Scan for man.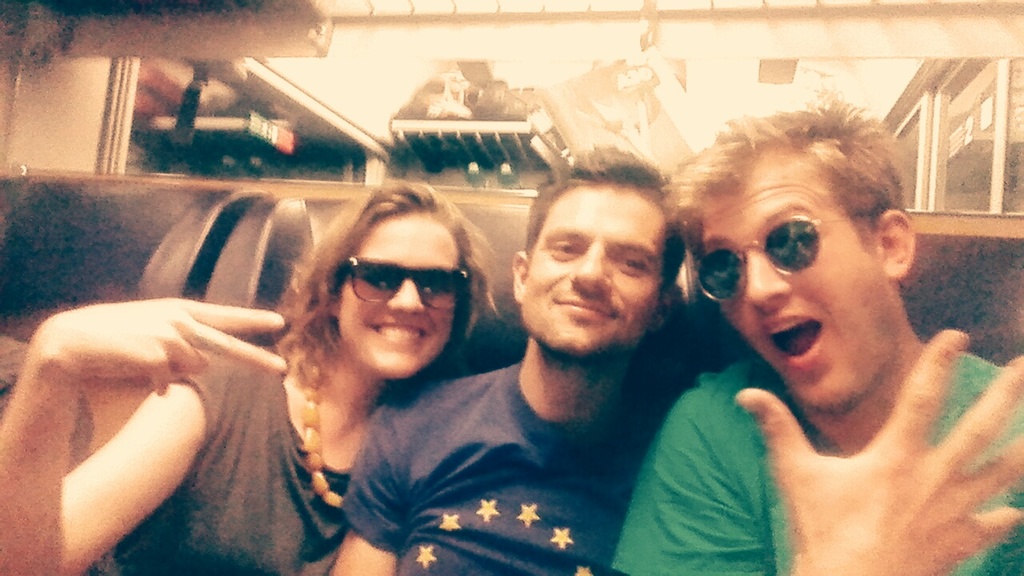
Scan result: box=[319, 147, 731, 575].
